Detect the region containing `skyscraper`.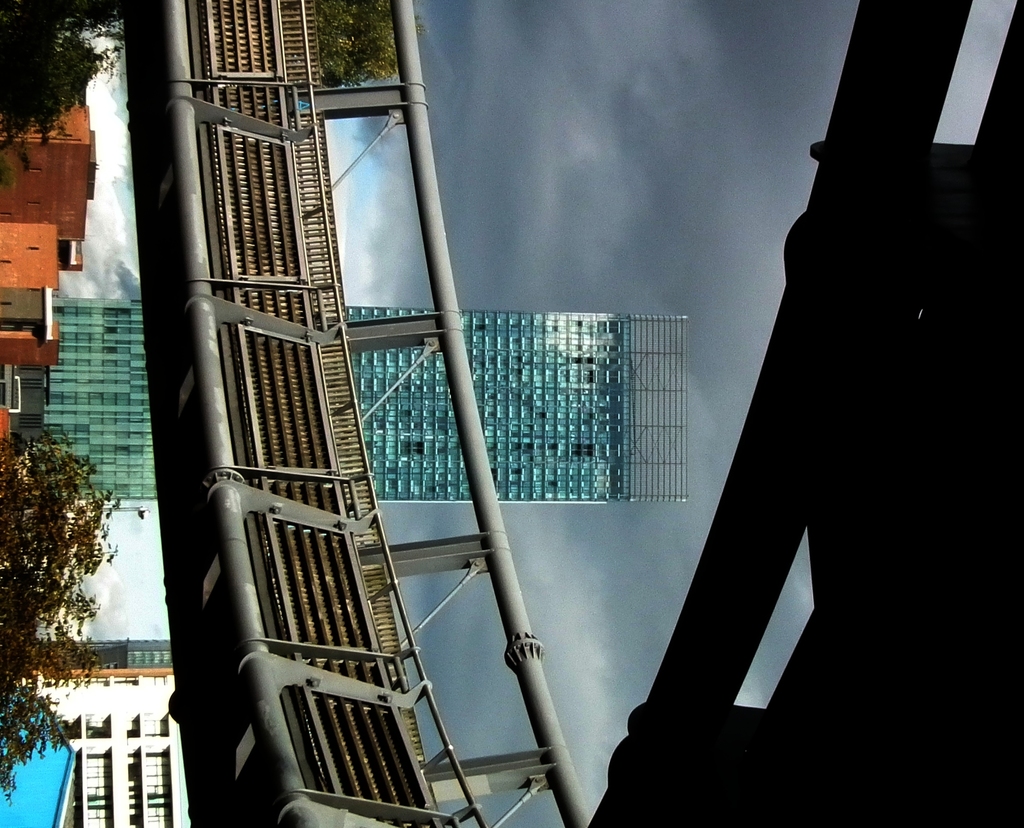
(left=41, top=300, right=691, bottom=499).
